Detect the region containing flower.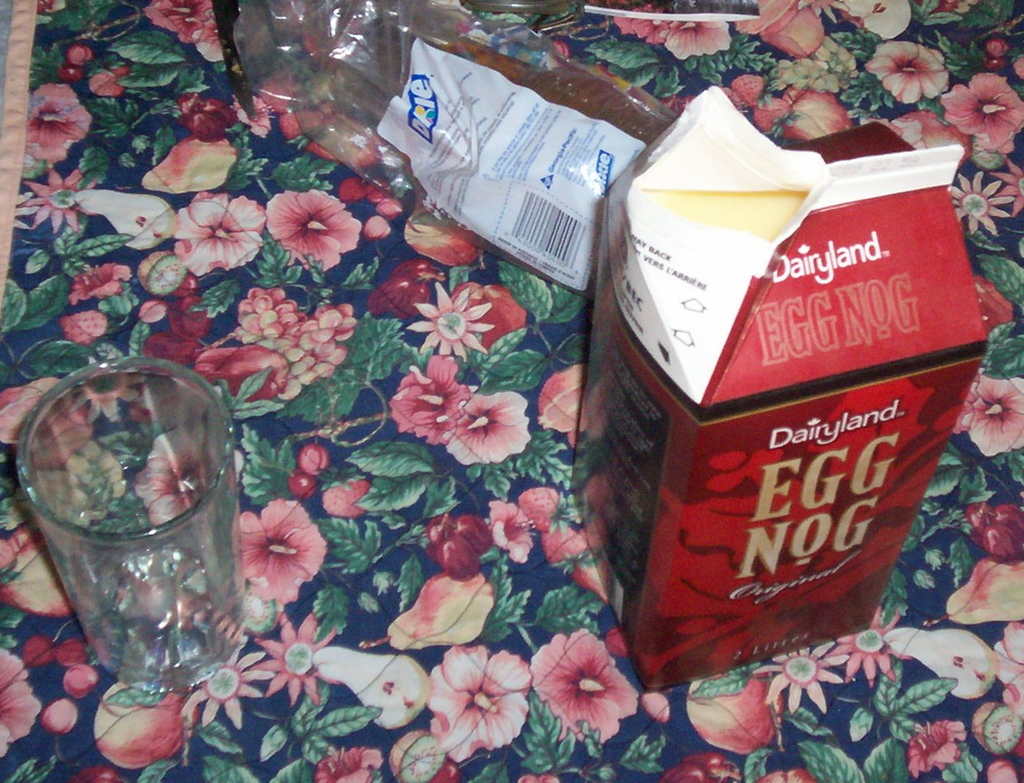
bbox=(906, 719, 968, 777).
